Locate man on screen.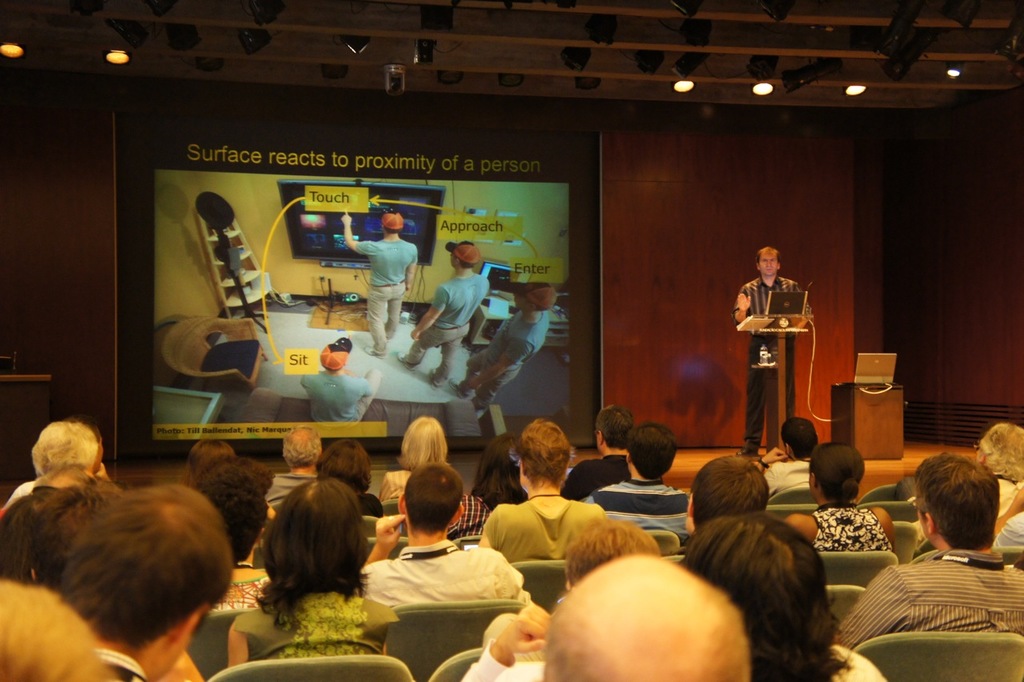
On screen at [x1=685, y1=452, x2=781, y2=528].
